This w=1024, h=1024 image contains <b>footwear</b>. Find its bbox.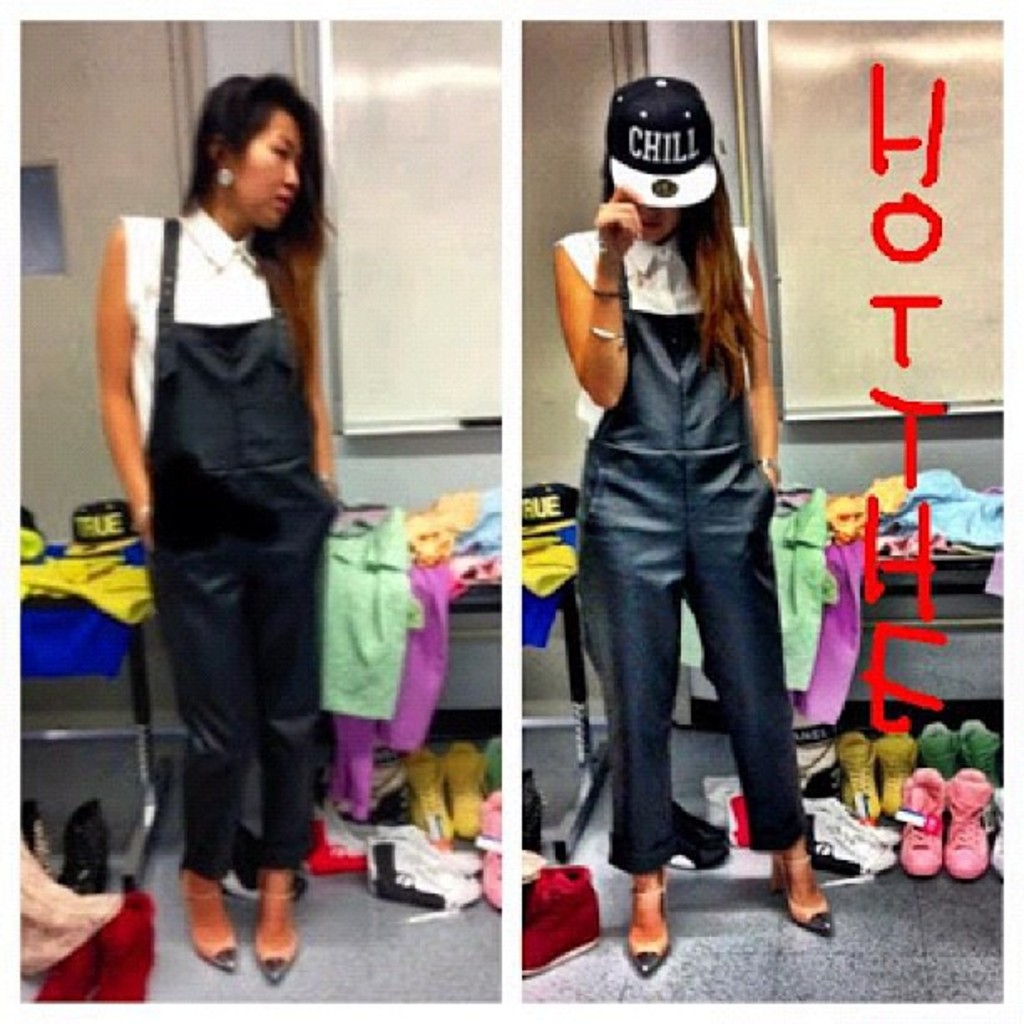
locate(805, 810, 897, 887).
